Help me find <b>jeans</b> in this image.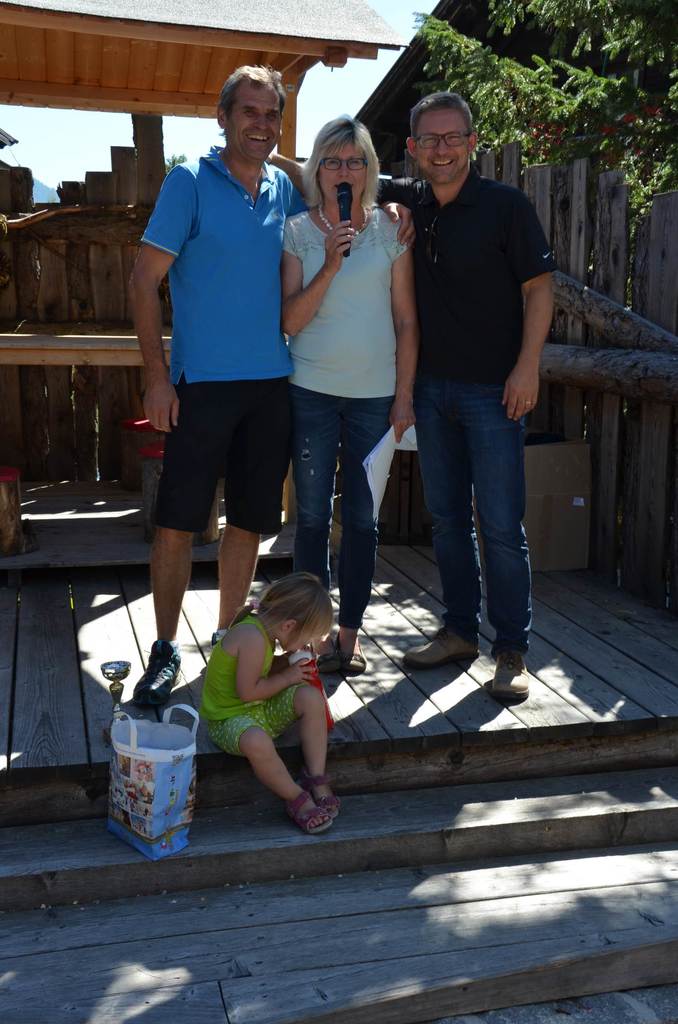
Found it: <region>157, 379, 305, 559</region>.
